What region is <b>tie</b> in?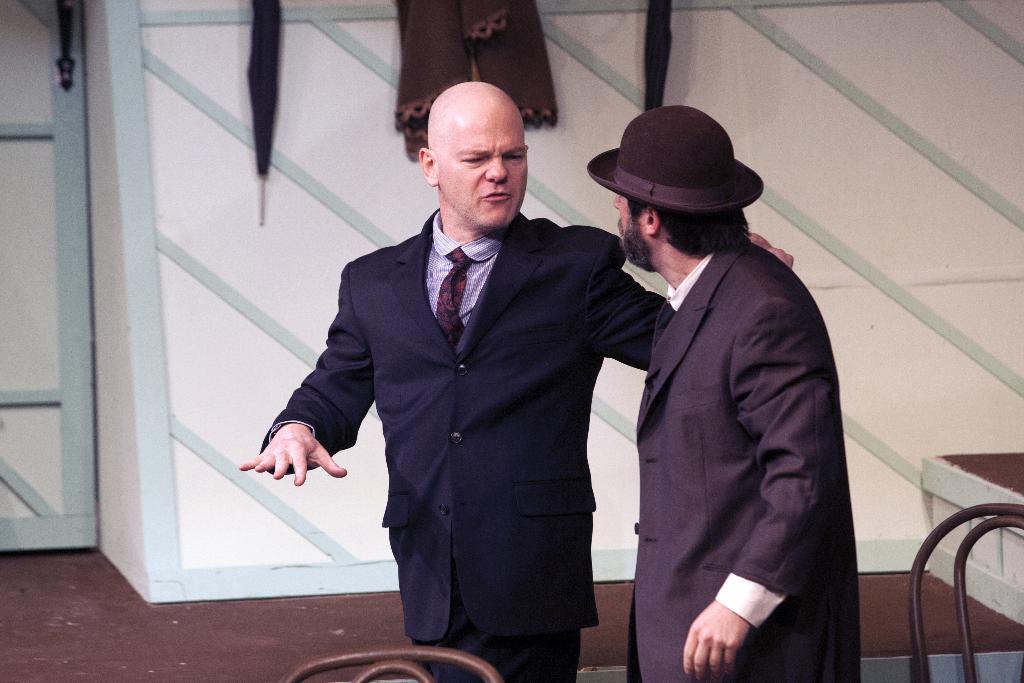
locate(435, 249, 479, 347).
